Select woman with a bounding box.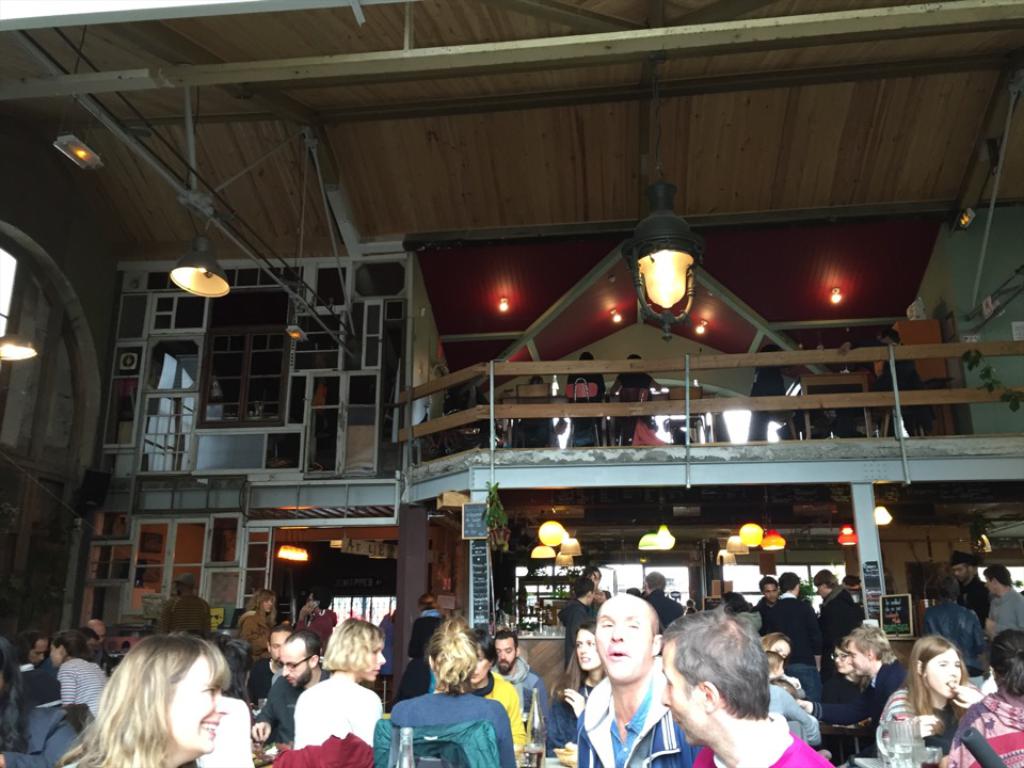
l=47, t=629, r=230, b=767.
